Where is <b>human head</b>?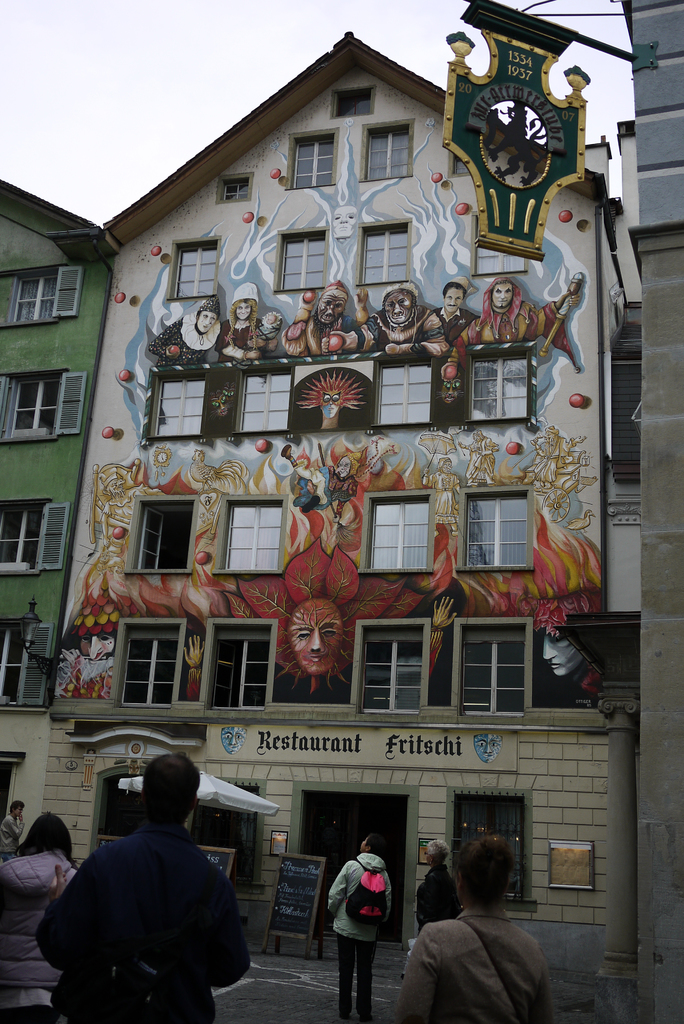
{"x1": 482, "y1": 277, "x2": 522, "y2": 308}.
